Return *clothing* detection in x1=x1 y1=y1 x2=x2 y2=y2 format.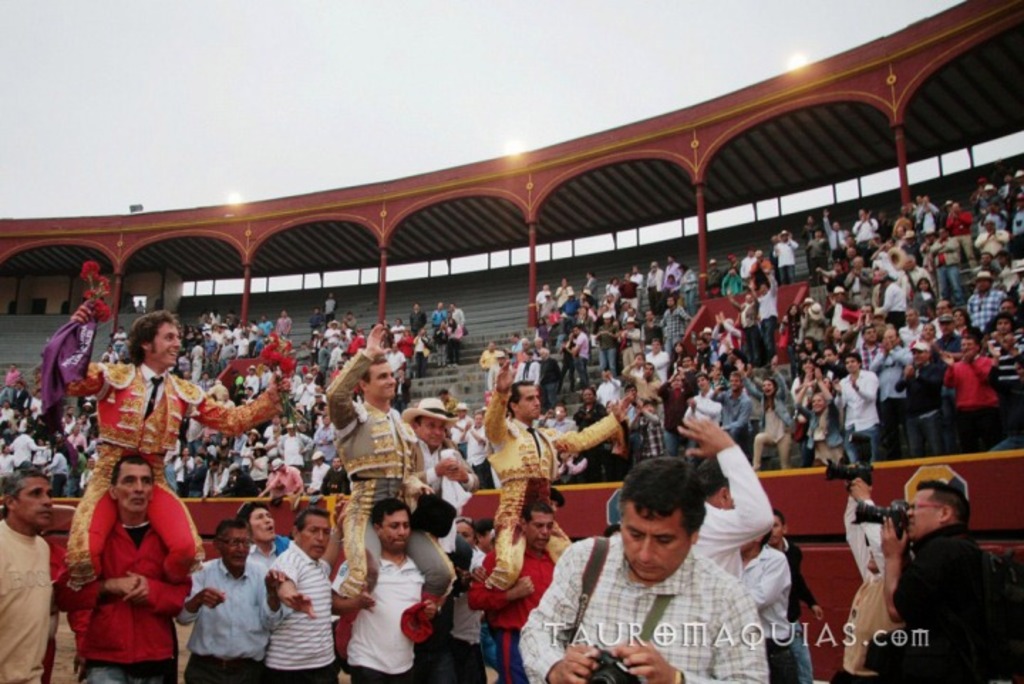
x1=329 y1=543 x2=415 y2=673.
